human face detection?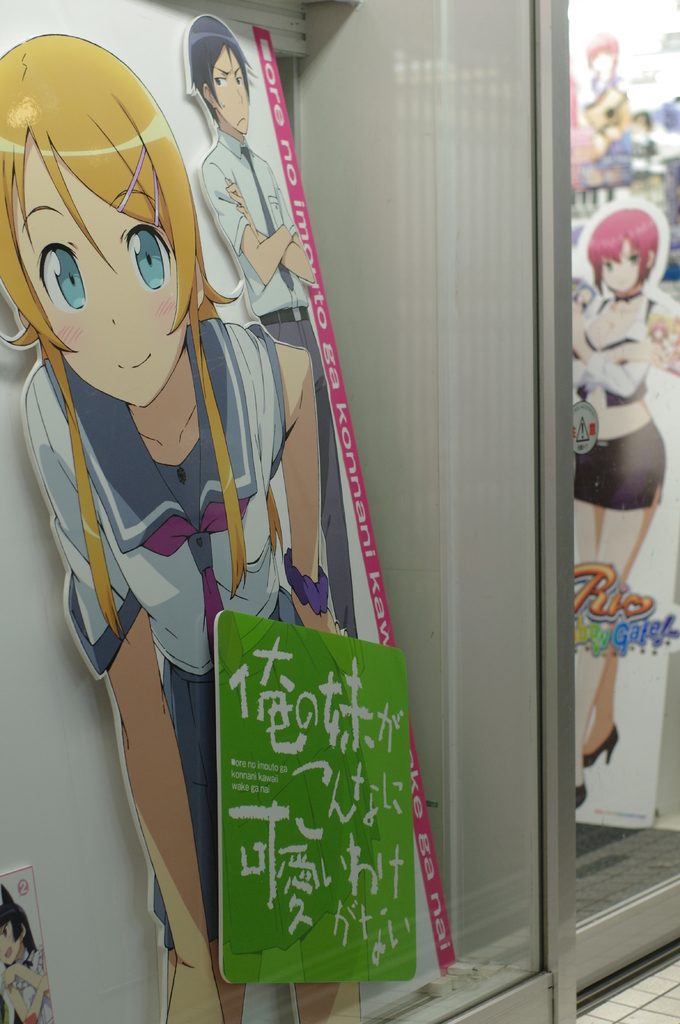
bbox(597, 234, 642, 292)
